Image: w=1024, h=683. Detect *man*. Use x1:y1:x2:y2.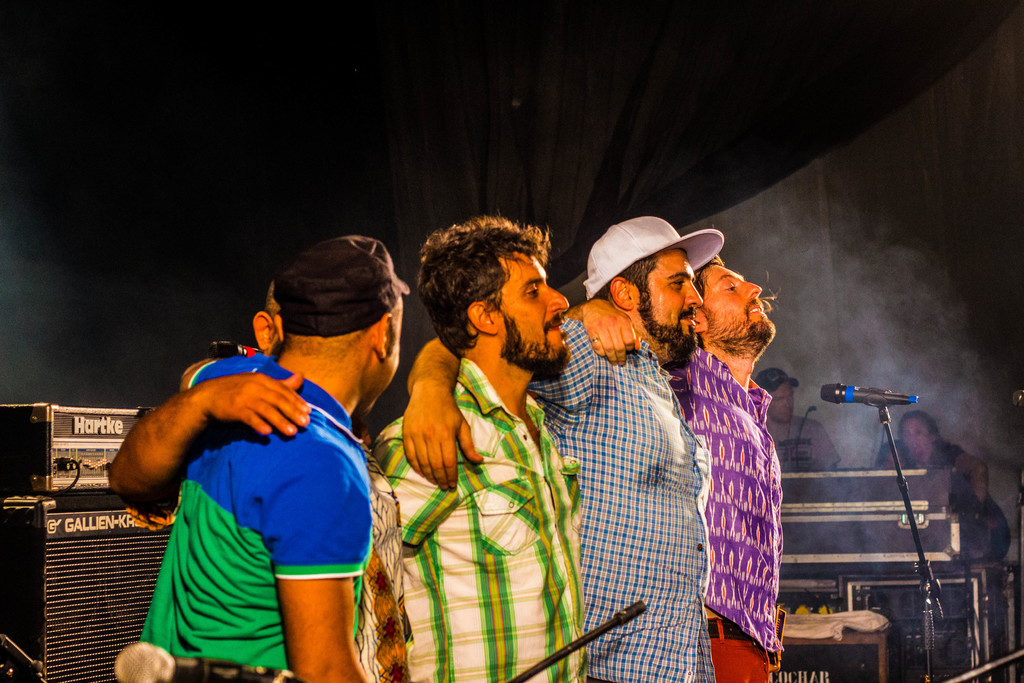
561:252:794:682.
